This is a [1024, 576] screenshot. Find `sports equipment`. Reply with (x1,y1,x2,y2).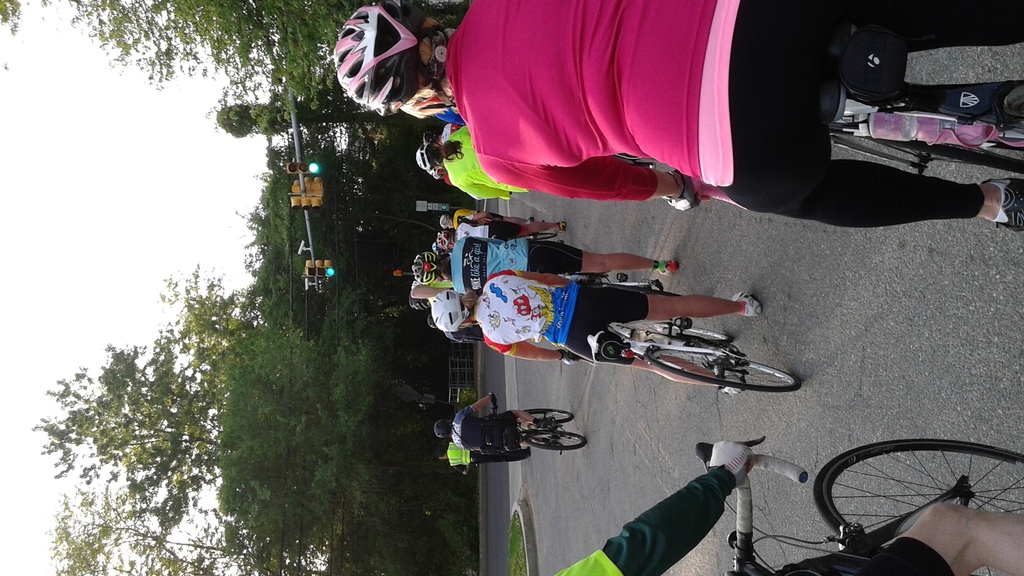
(422,129,438,143).
